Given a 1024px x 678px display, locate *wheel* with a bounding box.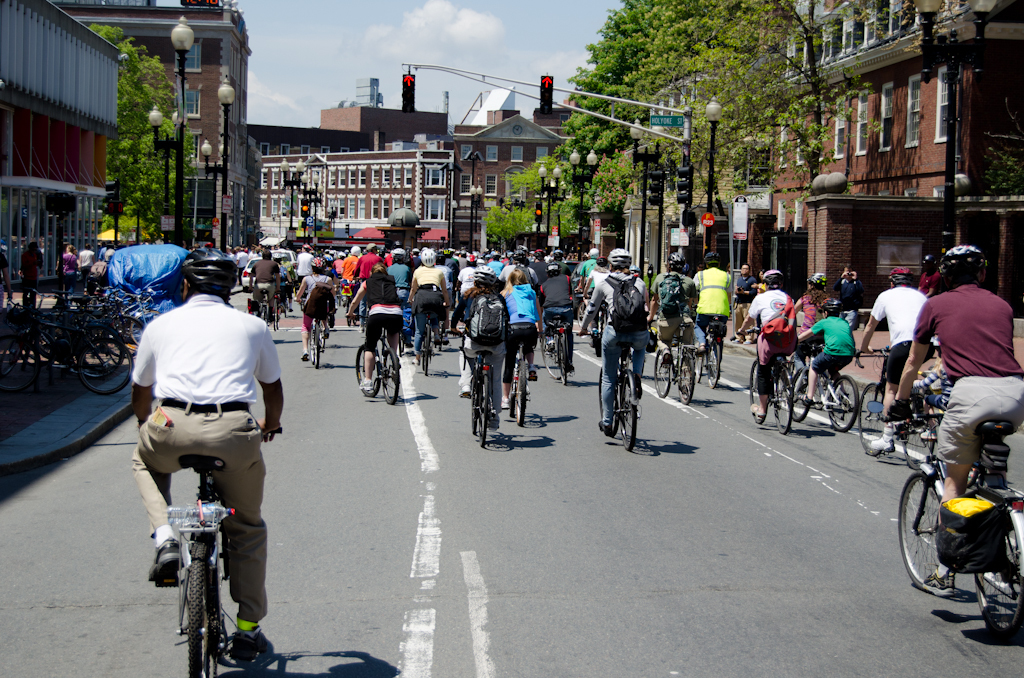
Located: select_region(892, 462, 956, 598).
